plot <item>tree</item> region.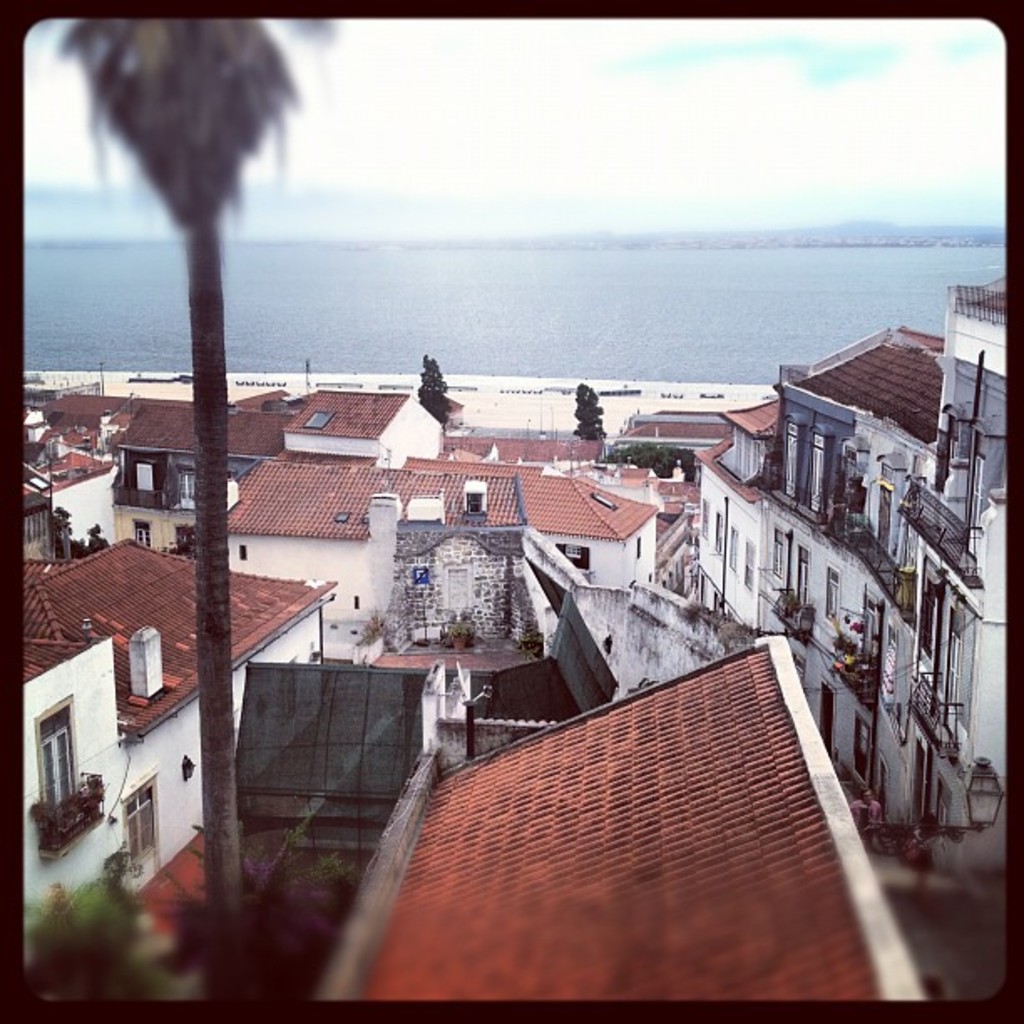
Plotted at BBox(562, 375, 611, 437).
